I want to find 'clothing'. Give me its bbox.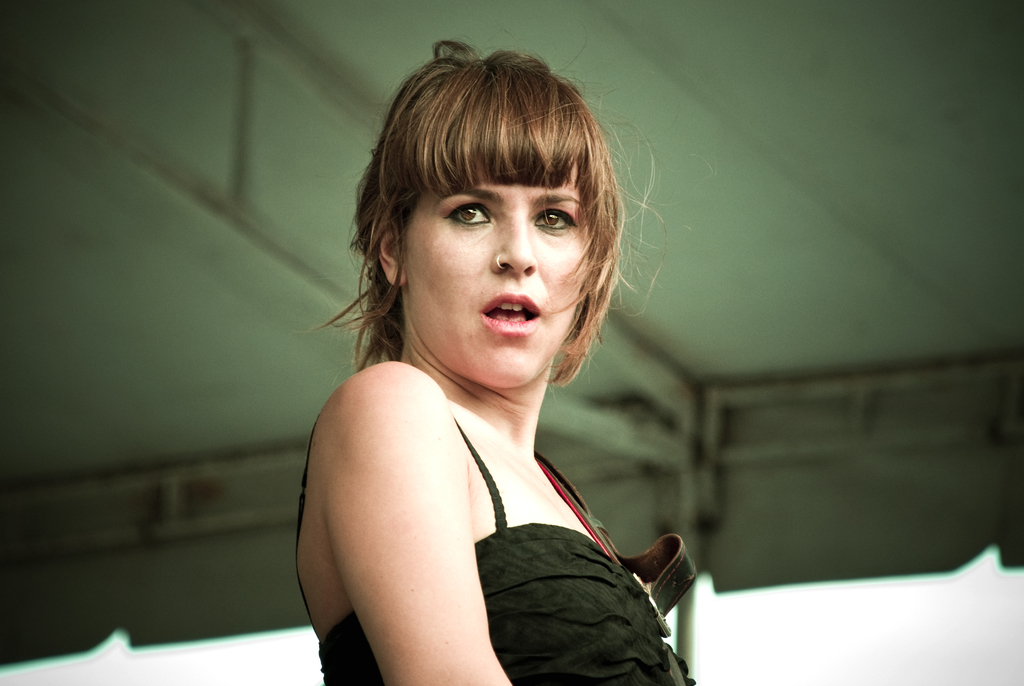
[x1=289, y1=311, x2=671, y2=674].
